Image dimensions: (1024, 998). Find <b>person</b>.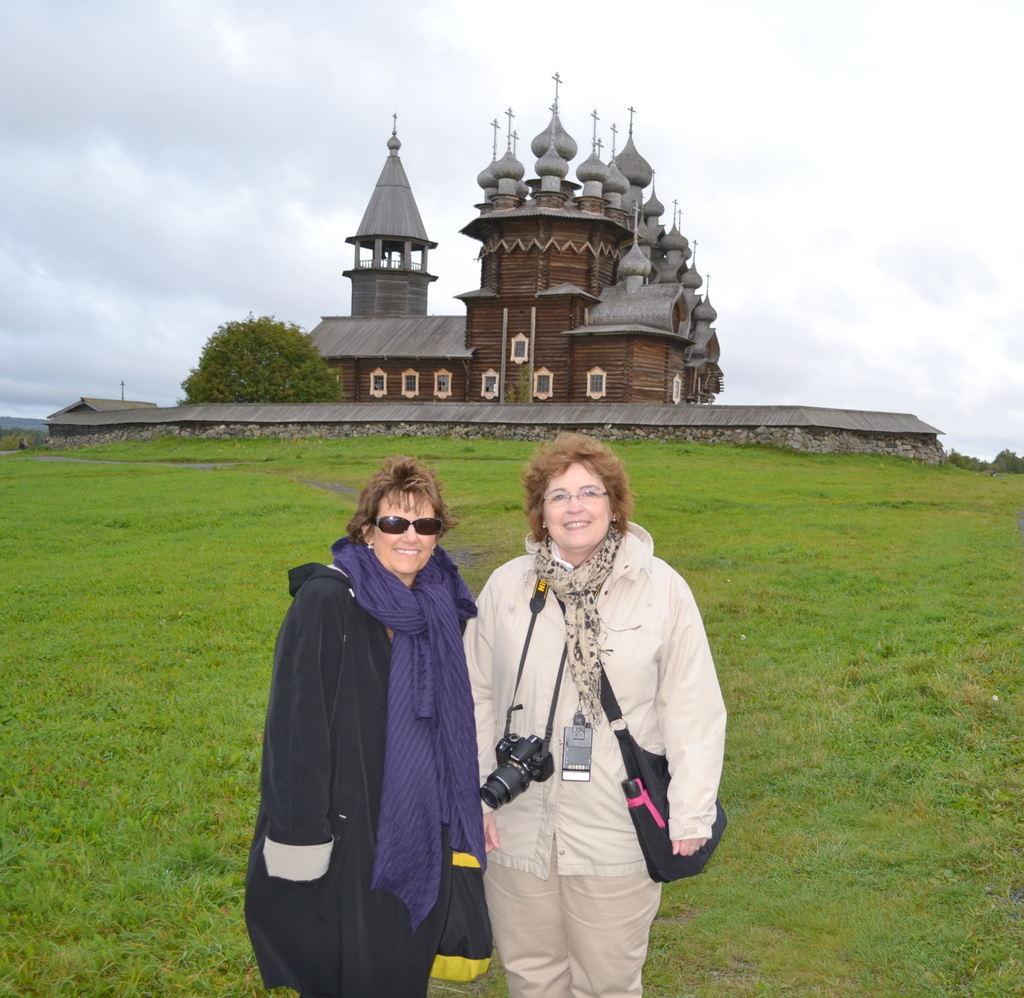
459/431/726/997.
